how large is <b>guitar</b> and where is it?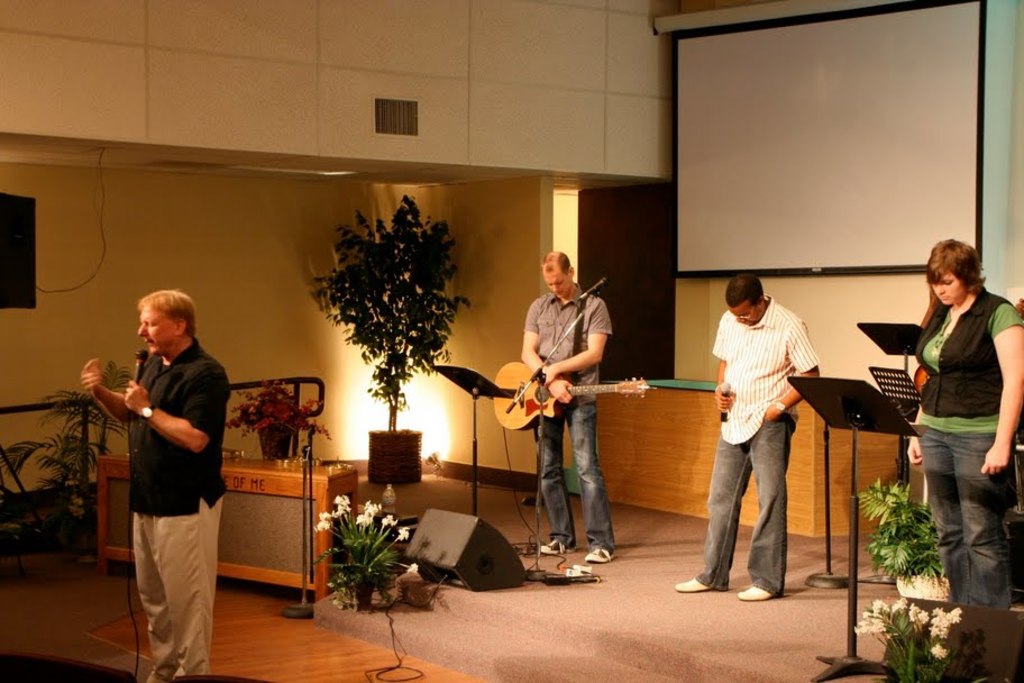
Bounding box: box=[491, 356, 655, 434].
